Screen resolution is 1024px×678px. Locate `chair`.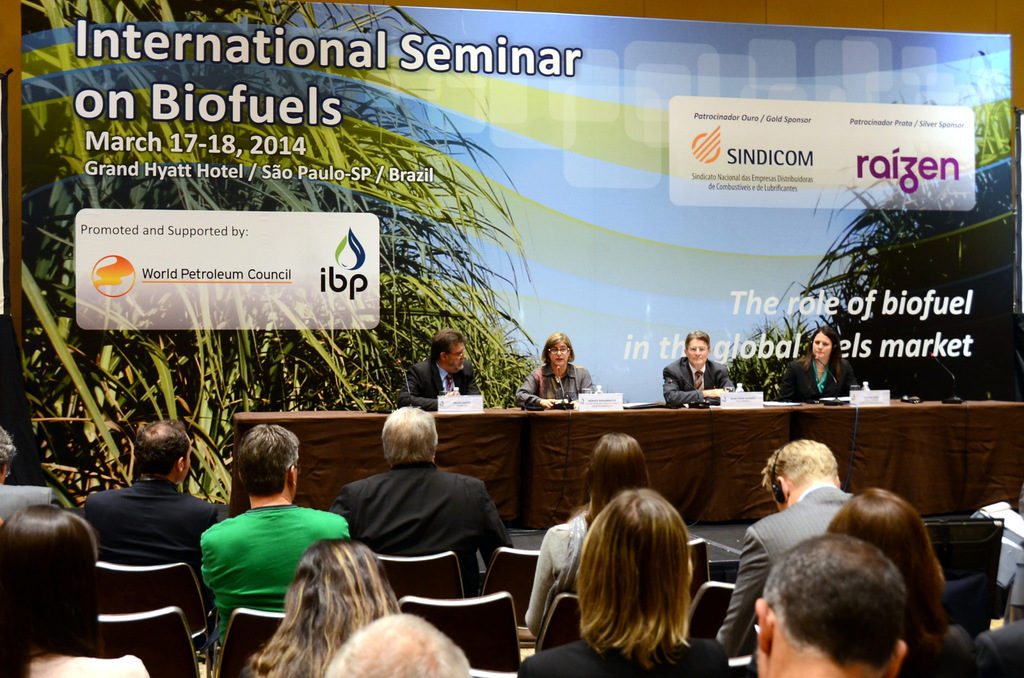
bbox(396, 591, 522, 677).
